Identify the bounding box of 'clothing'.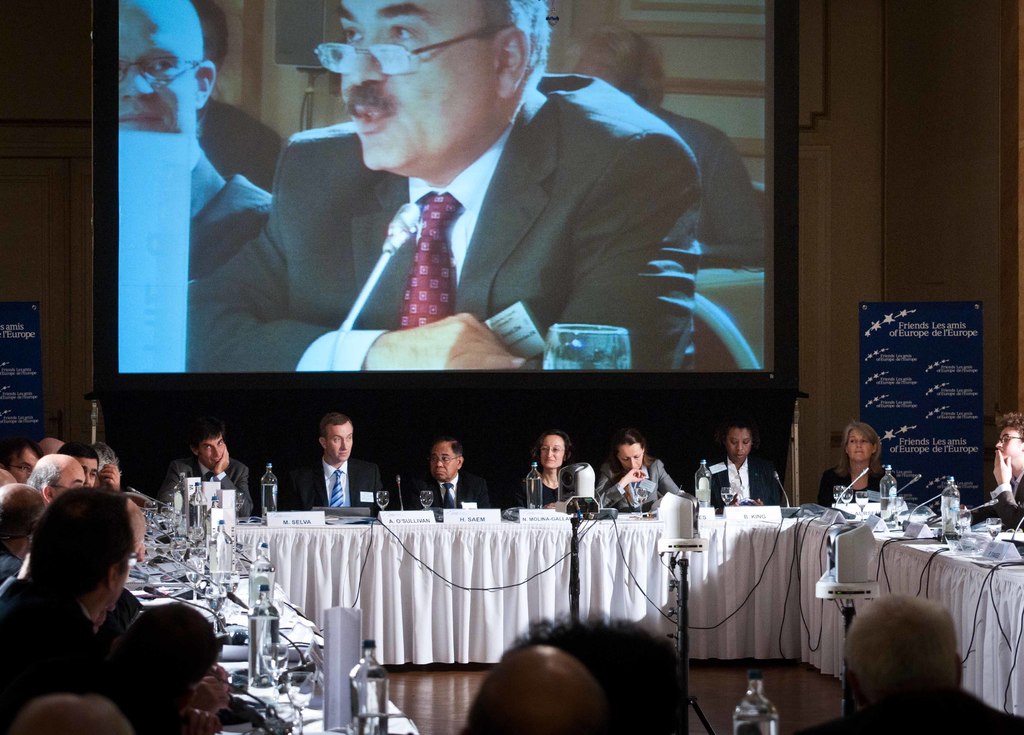
[left=198, top=96, right=277, bottom=193].
